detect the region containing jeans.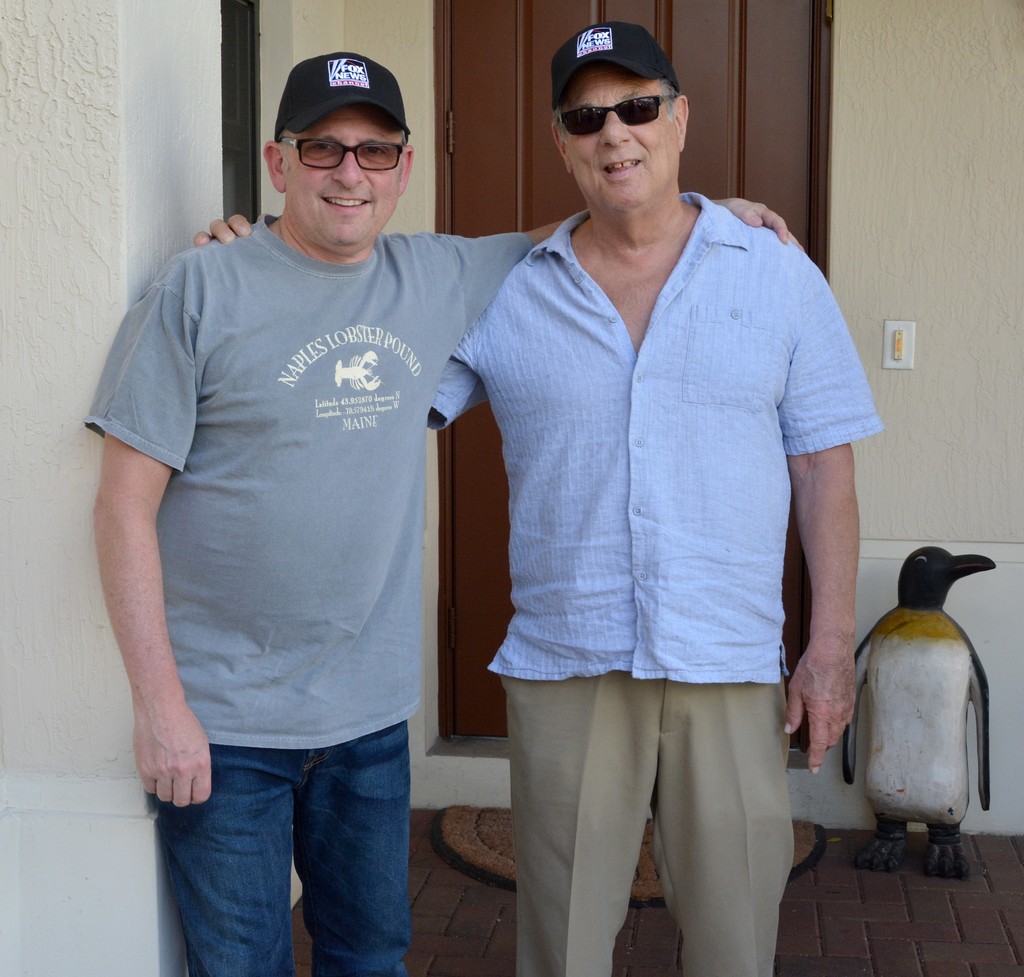
BBox(169, 715, 423, 976).
